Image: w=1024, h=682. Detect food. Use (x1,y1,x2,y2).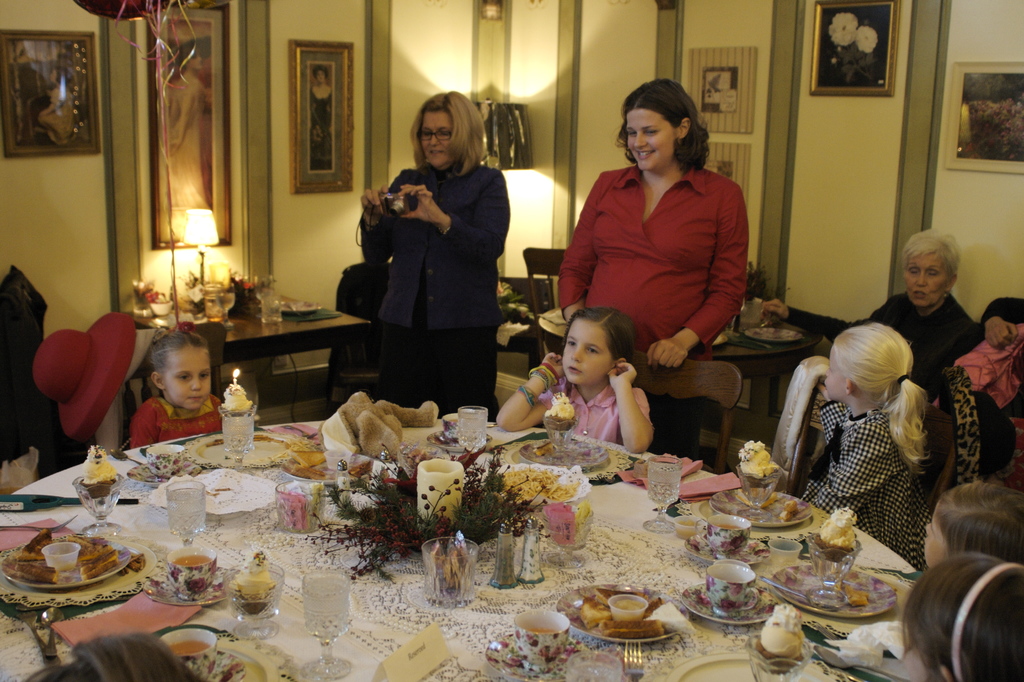
(780,508,794,523).
